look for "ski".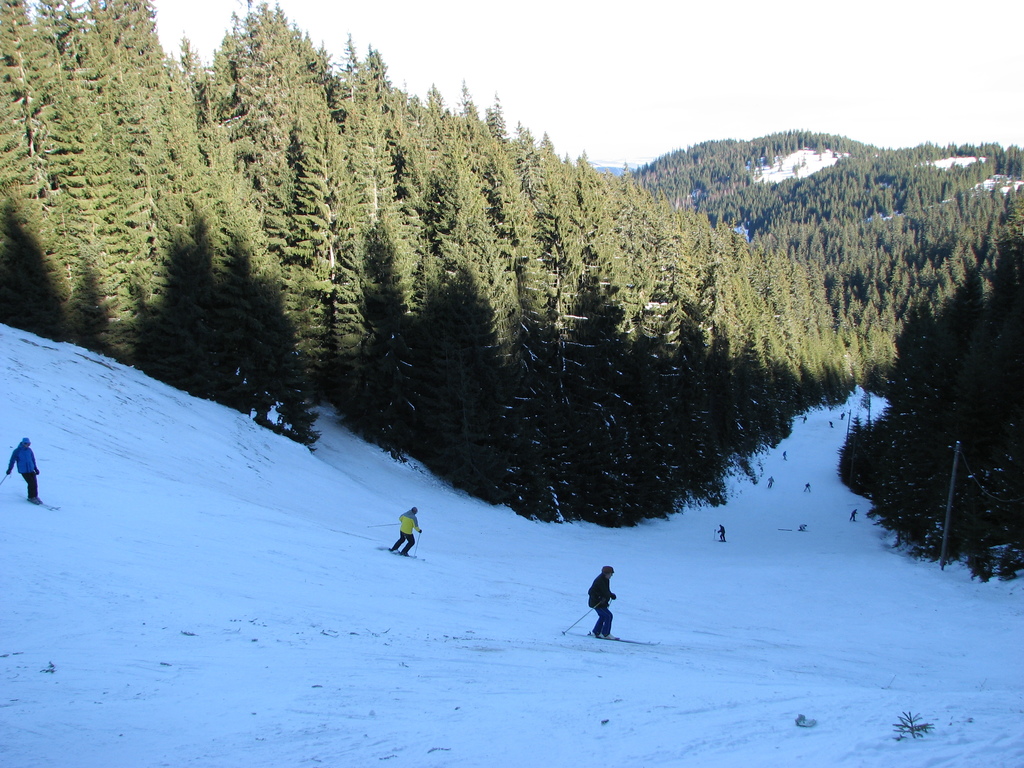
Found: bbox(374, 542, 427, 562).
